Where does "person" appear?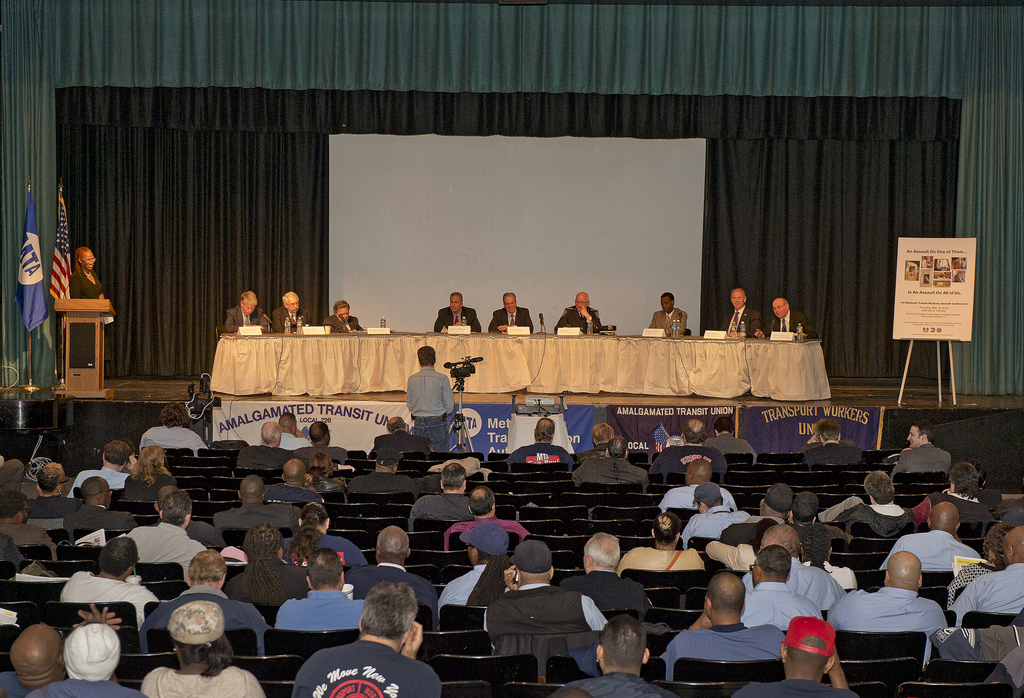
Appears at (x1=479, y1=295, x2=544, y2=330).
